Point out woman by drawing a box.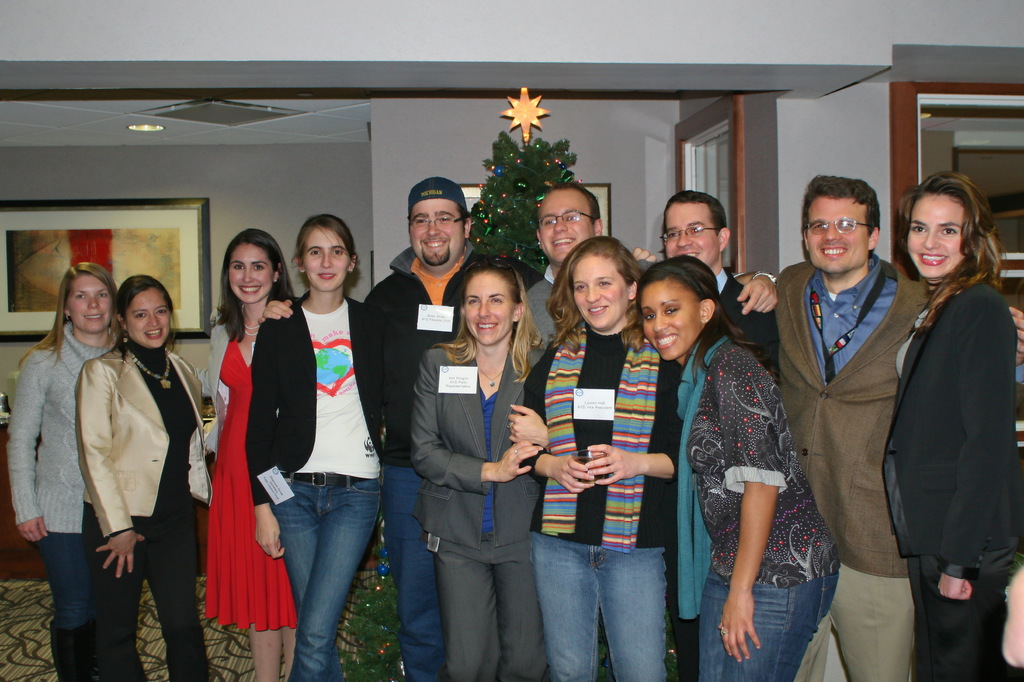
(630,256,841,681).
